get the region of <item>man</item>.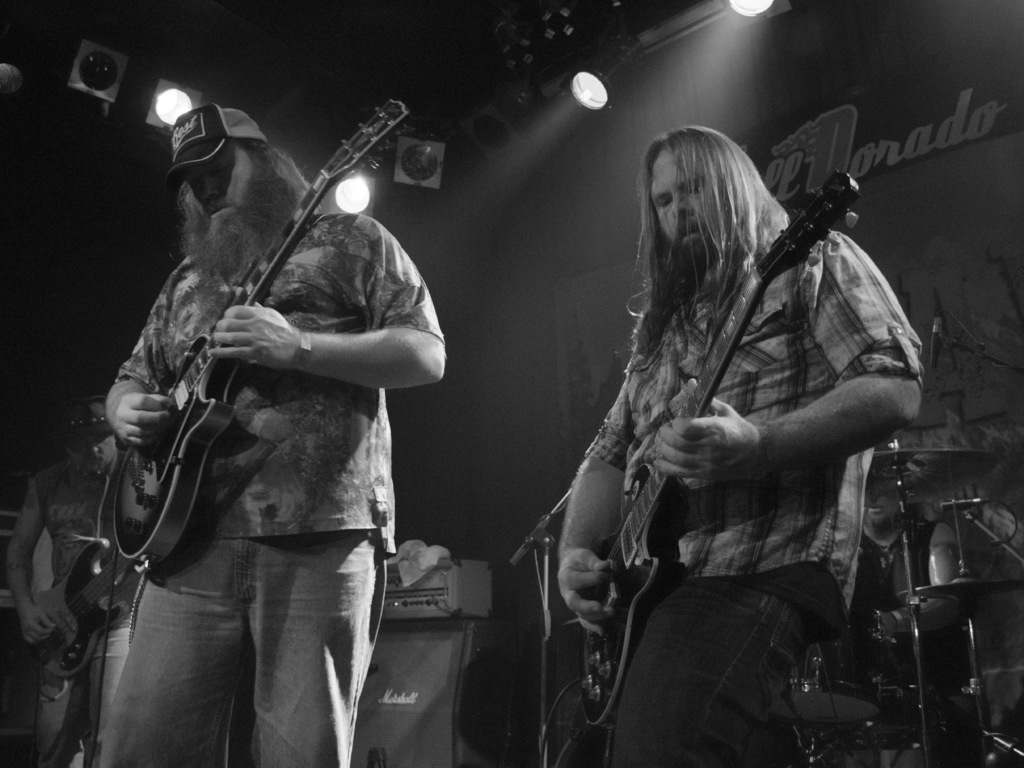
[2, 397, 147, 767].
